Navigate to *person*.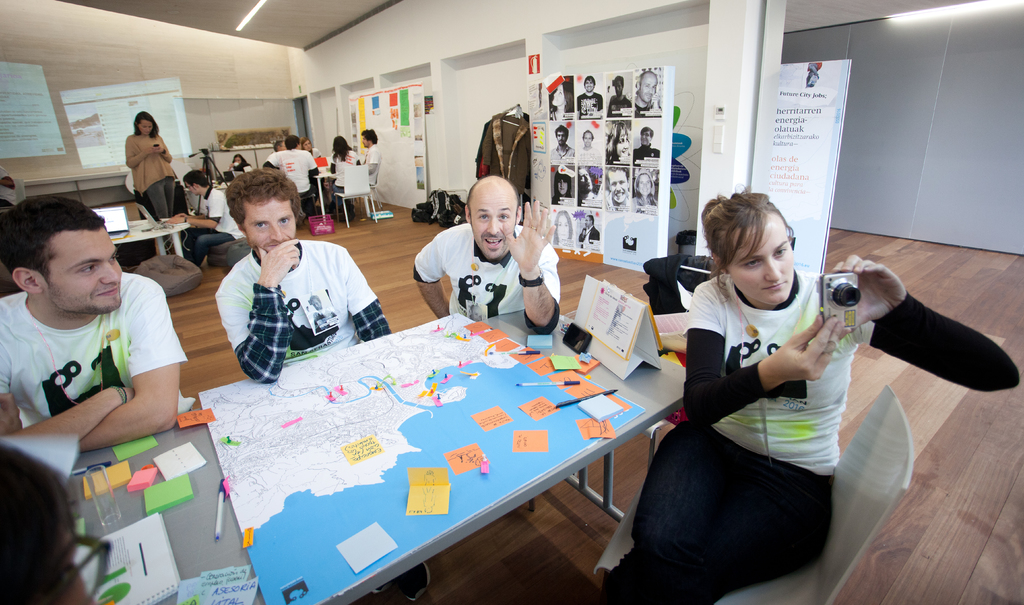
Navigation target: (300,137,323,158).
